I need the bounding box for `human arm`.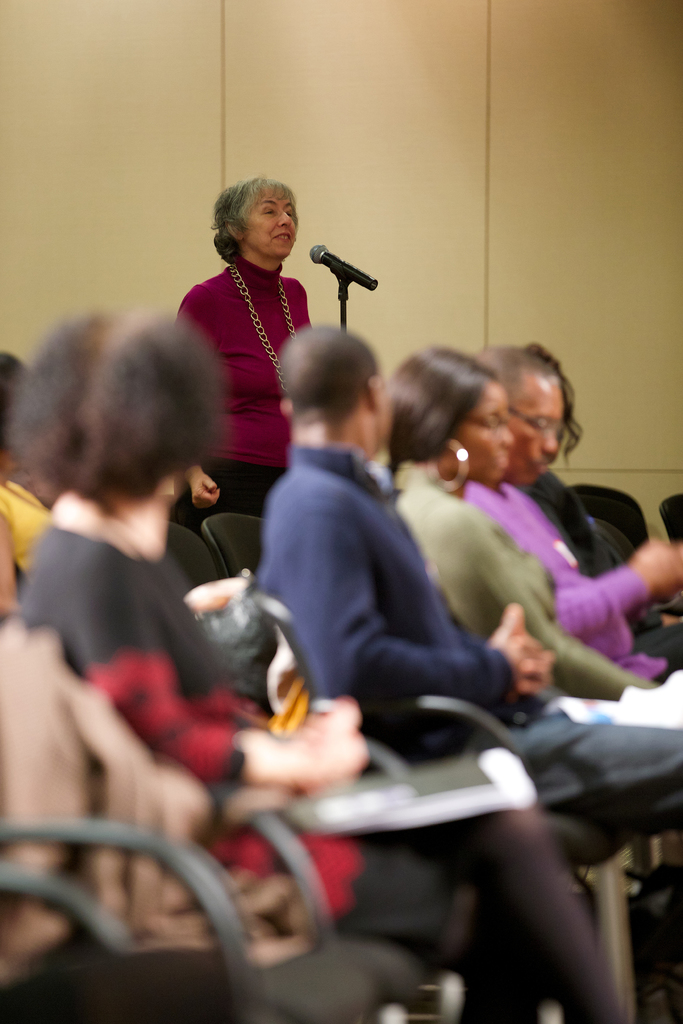
Here it is: 61:548:367:790.
